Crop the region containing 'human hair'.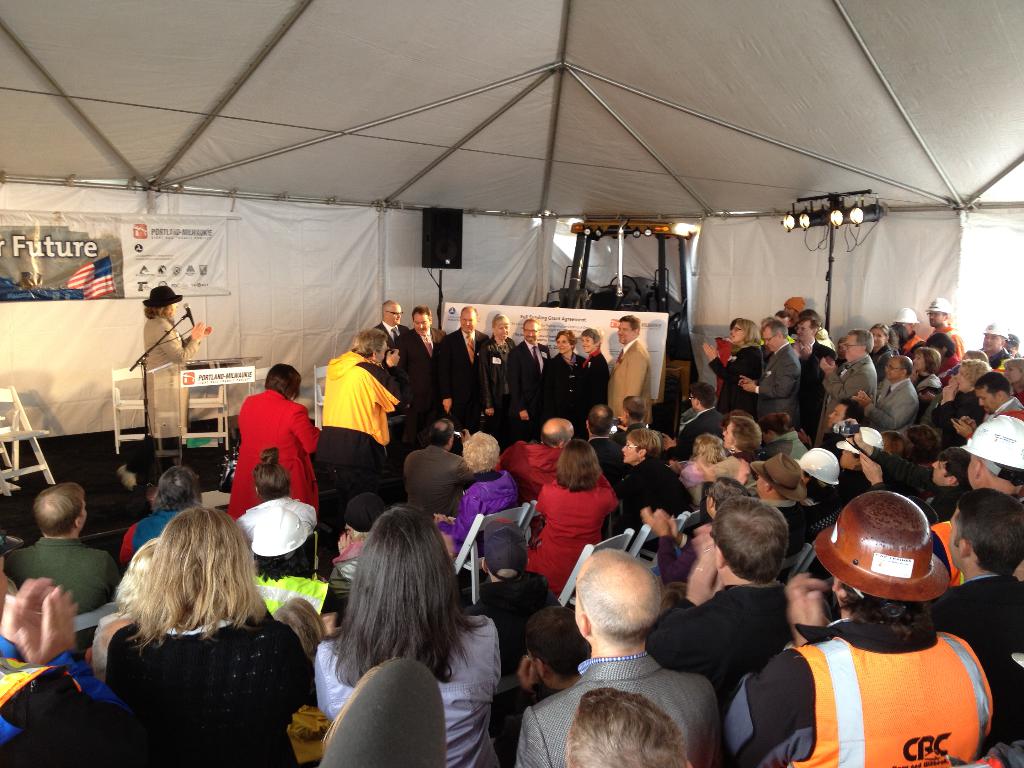
Crop region: box=[143, 299, 168, 319].
